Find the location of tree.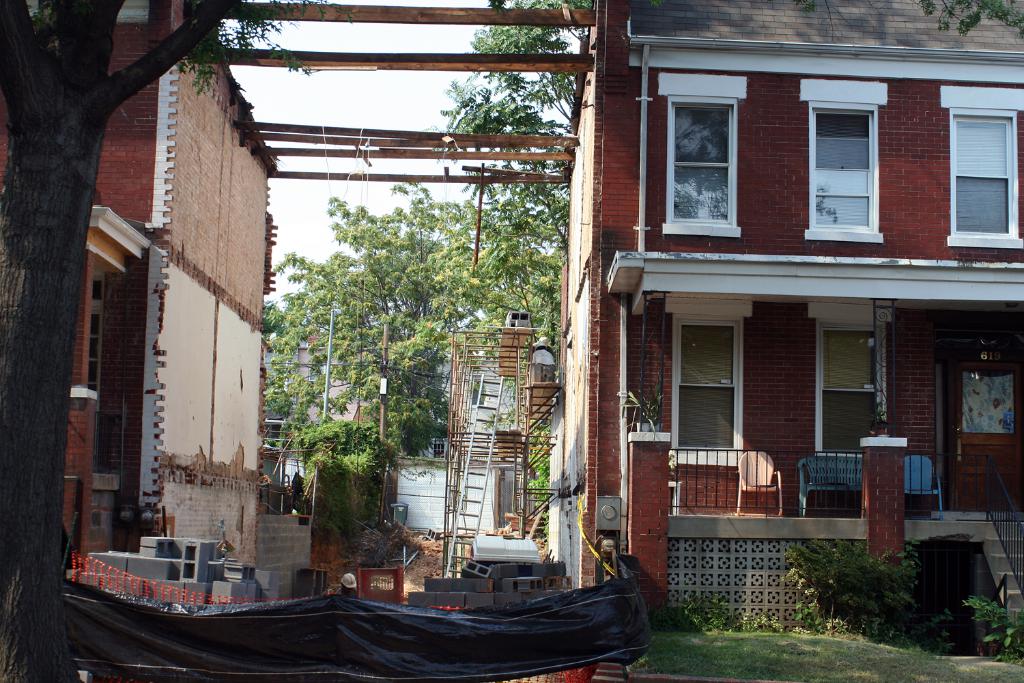
Location: (0, 0, 356, 682).
